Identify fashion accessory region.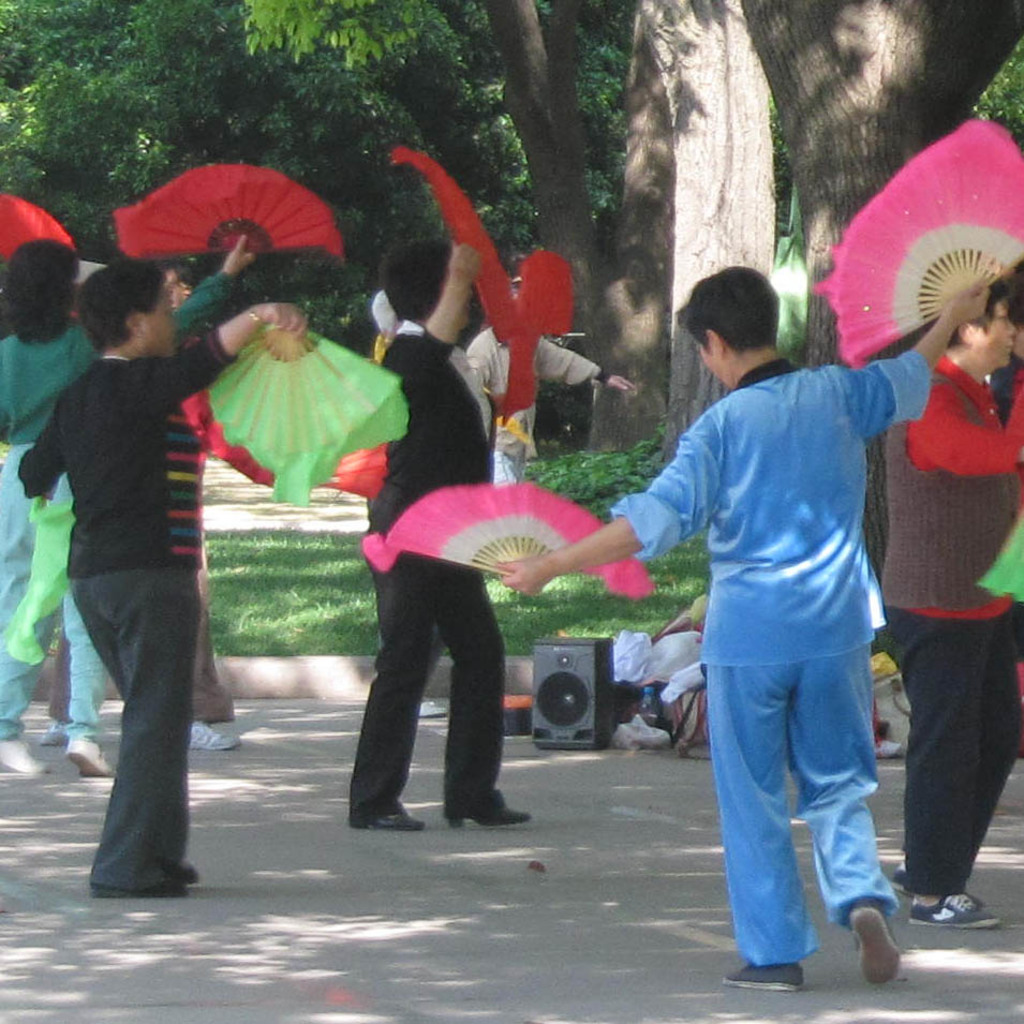
Region: crop(181, 864, 199, 884).
